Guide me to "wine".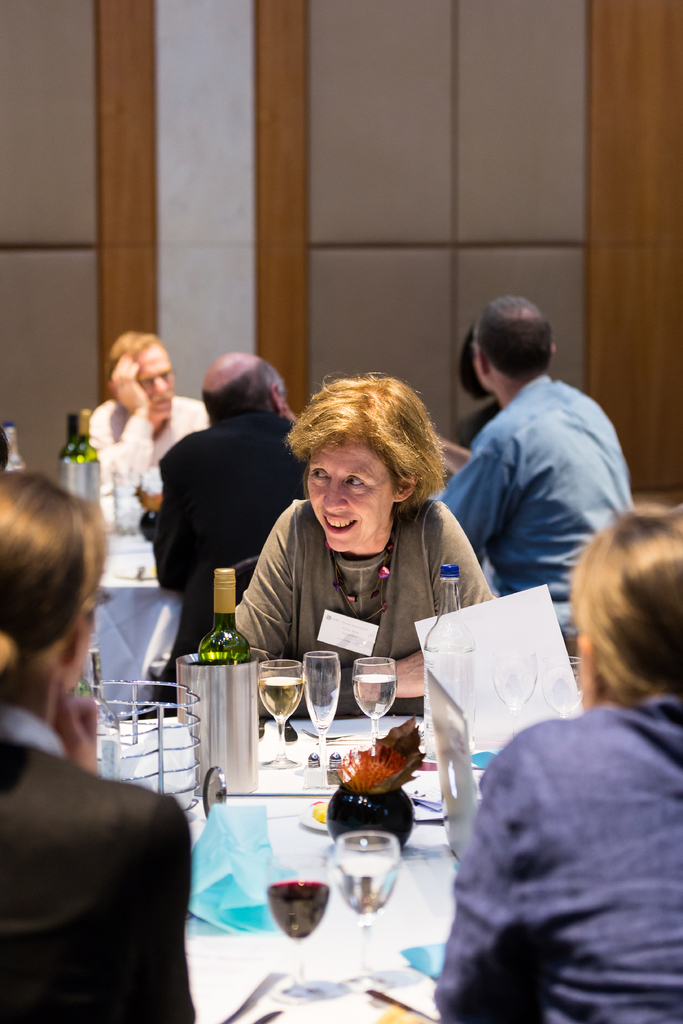
Guidance: rect(54, 410, 98, 460).
